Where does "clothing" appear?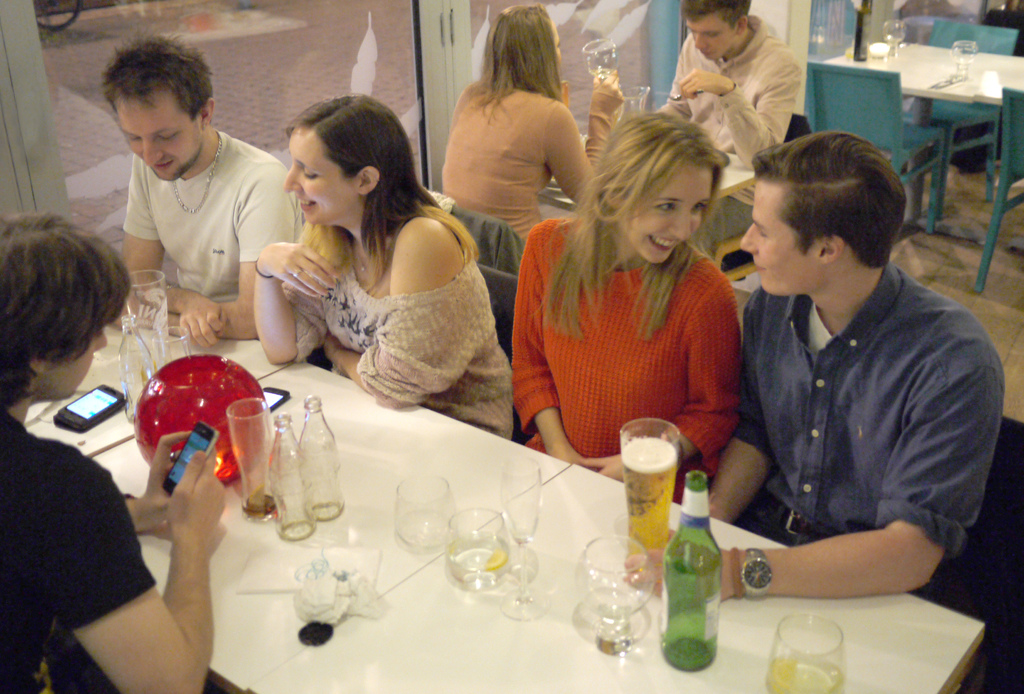
Appears at bbox=[266, 199, 508, 439].
